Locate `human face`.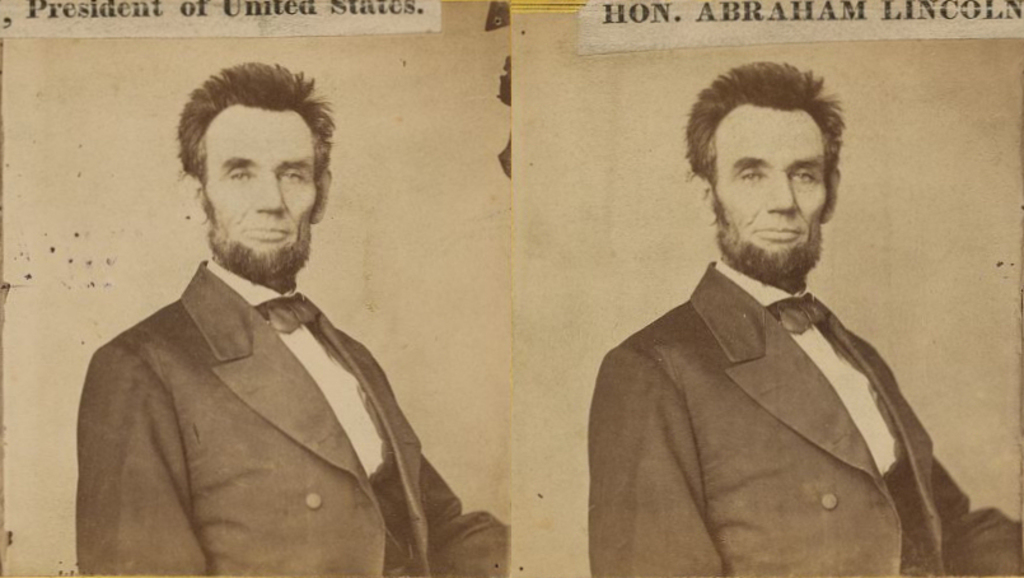
Bounding box: 207 104 315 283.
